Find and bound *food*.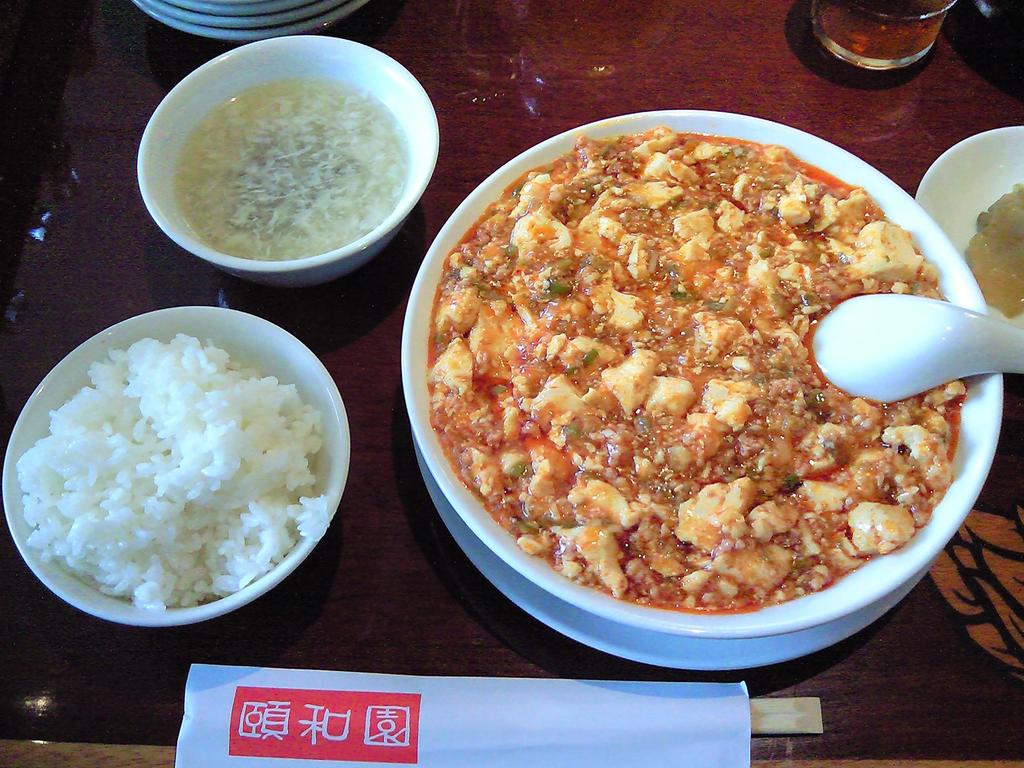
Bound: select_region(429, 126, 960, 604).
